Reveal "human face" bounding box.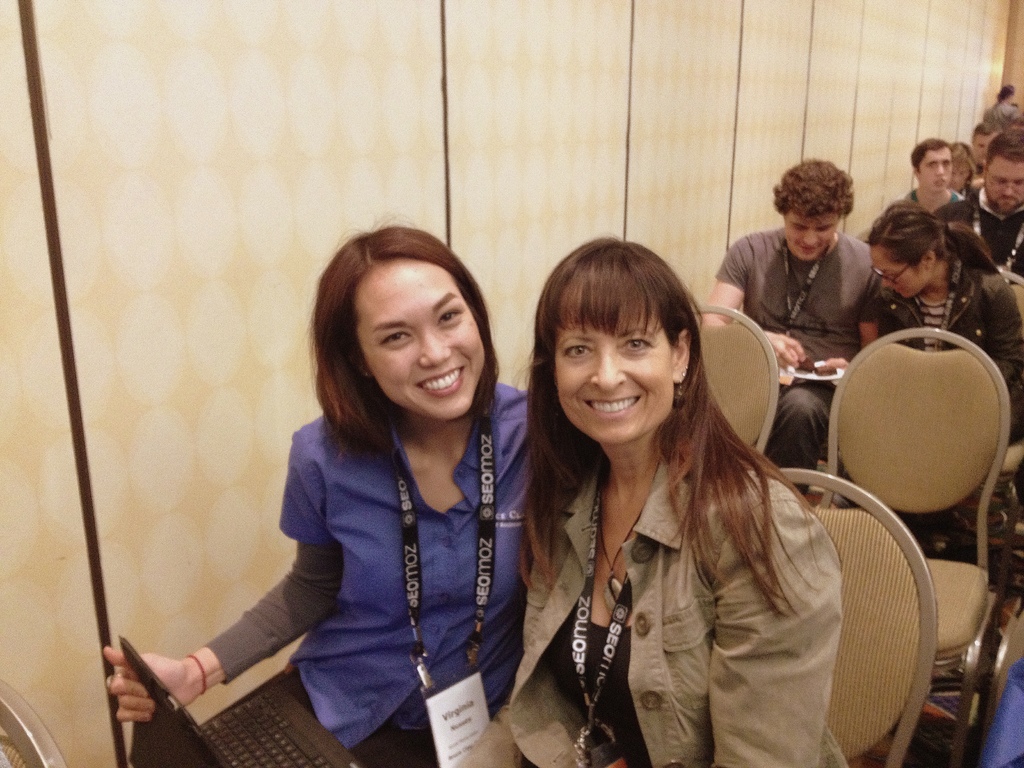
Revealed: bbox(785, 218, 837, 262).
